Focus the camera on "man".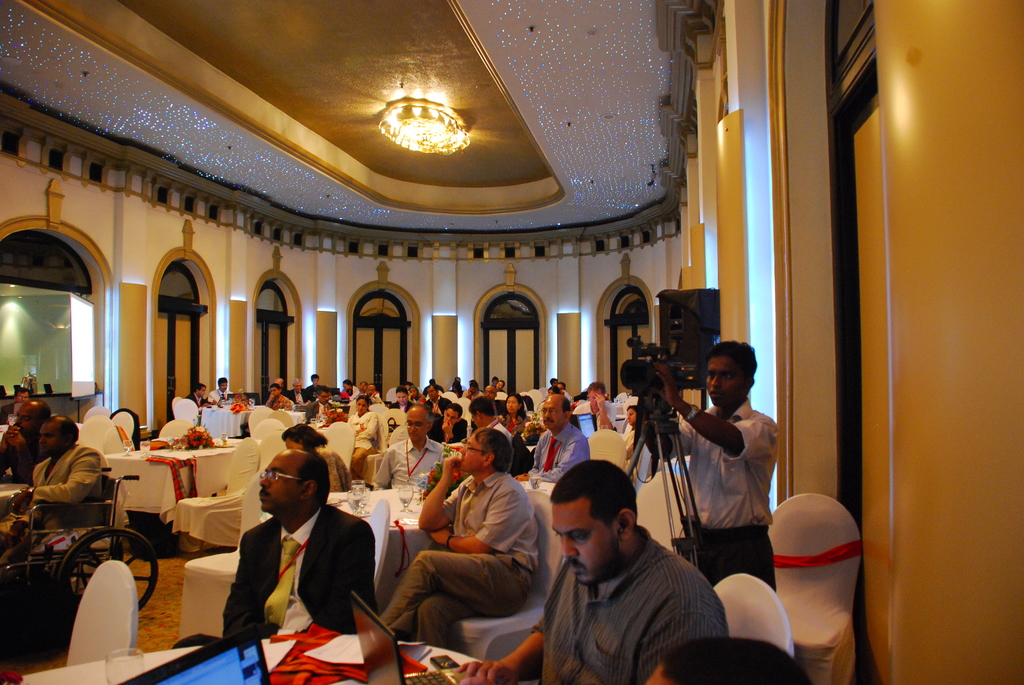
Focus region: 465,450,748,684.
